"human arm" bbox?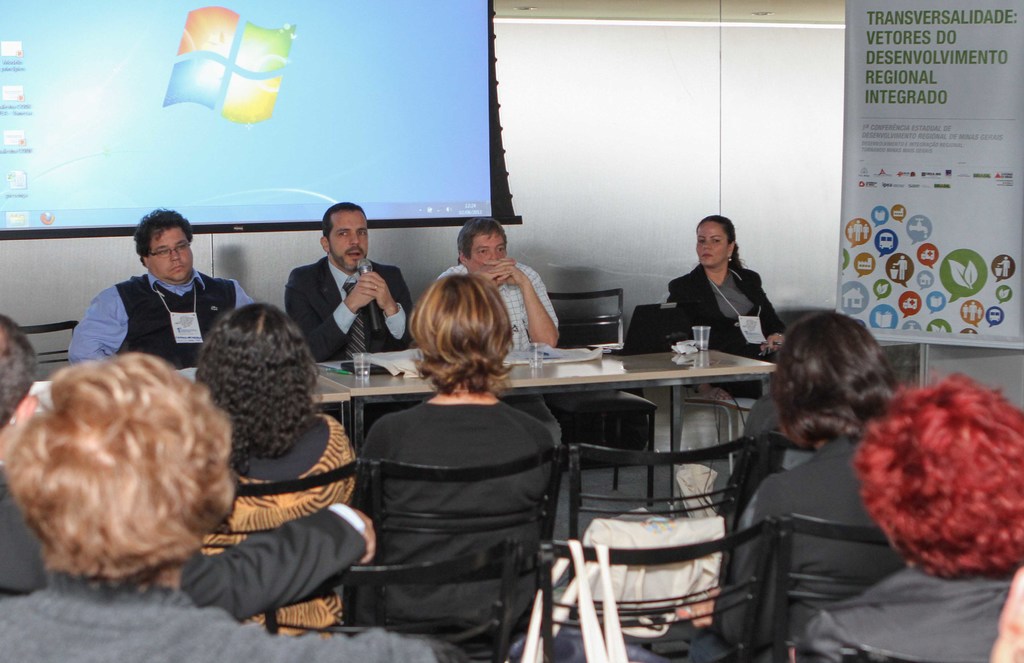
x1=664, y1=280, x2=765, y2=357
